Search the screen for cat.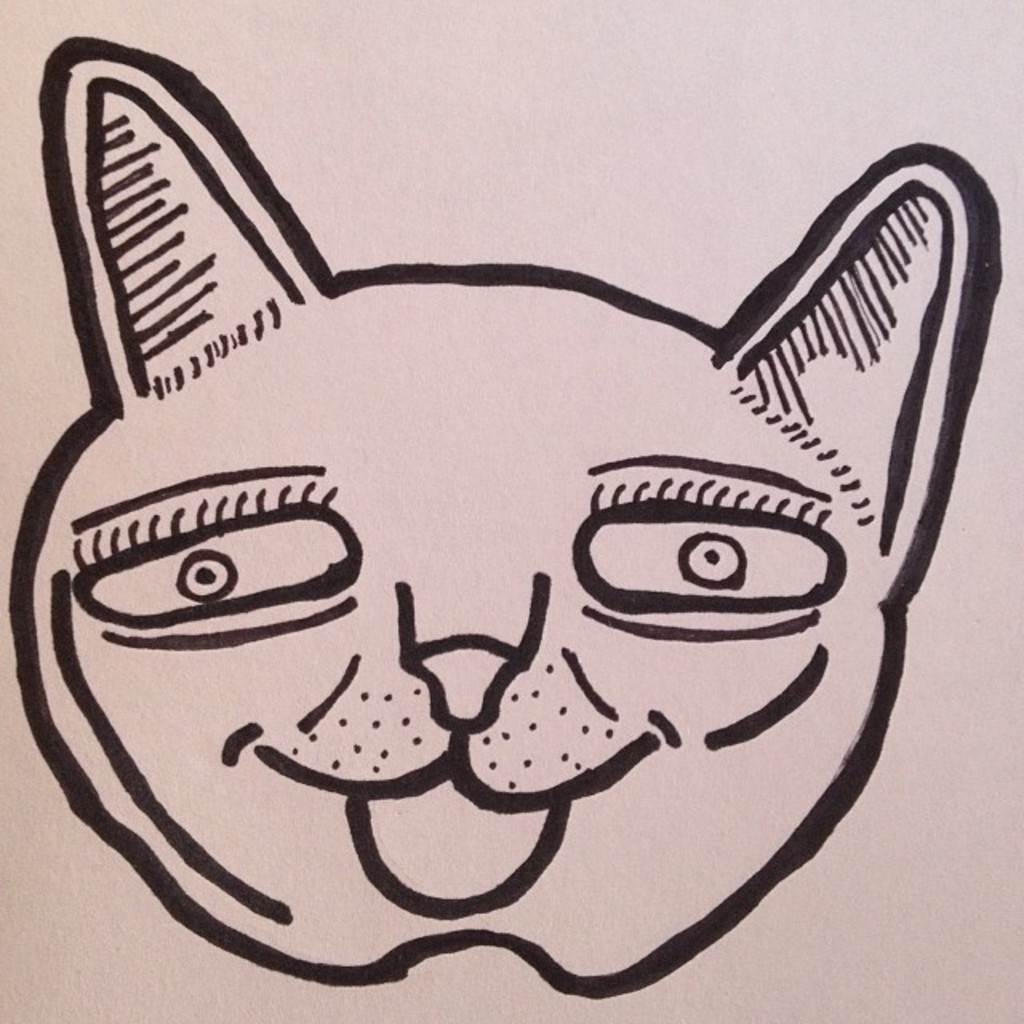
Found at 5/35/1005/990.
